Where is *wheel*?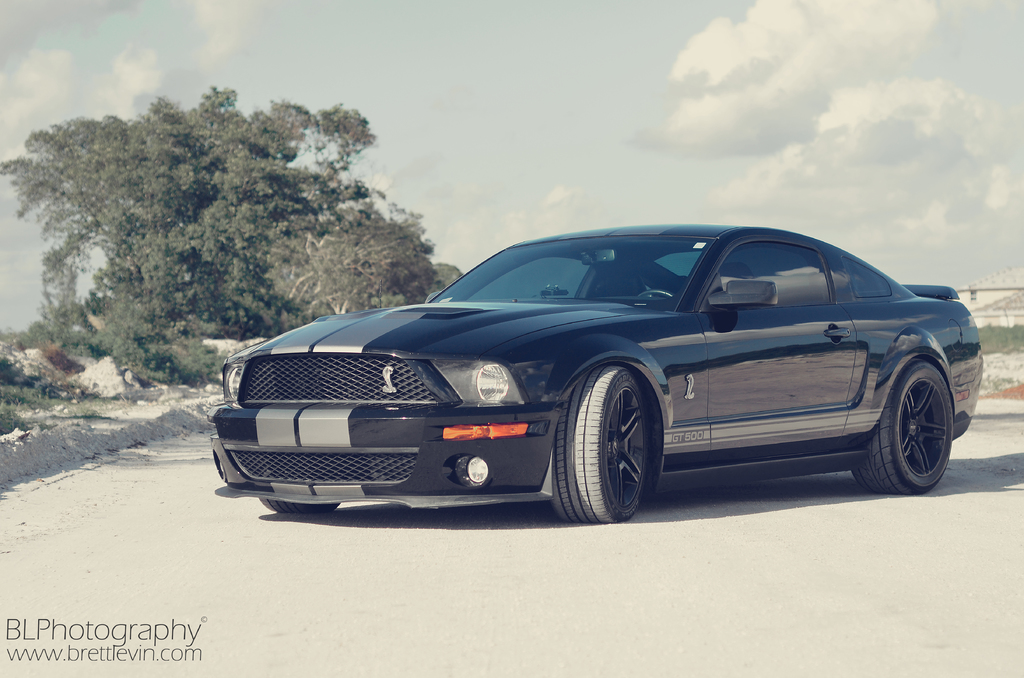
(x1=260, y1=488, x2=338, y2=511).
